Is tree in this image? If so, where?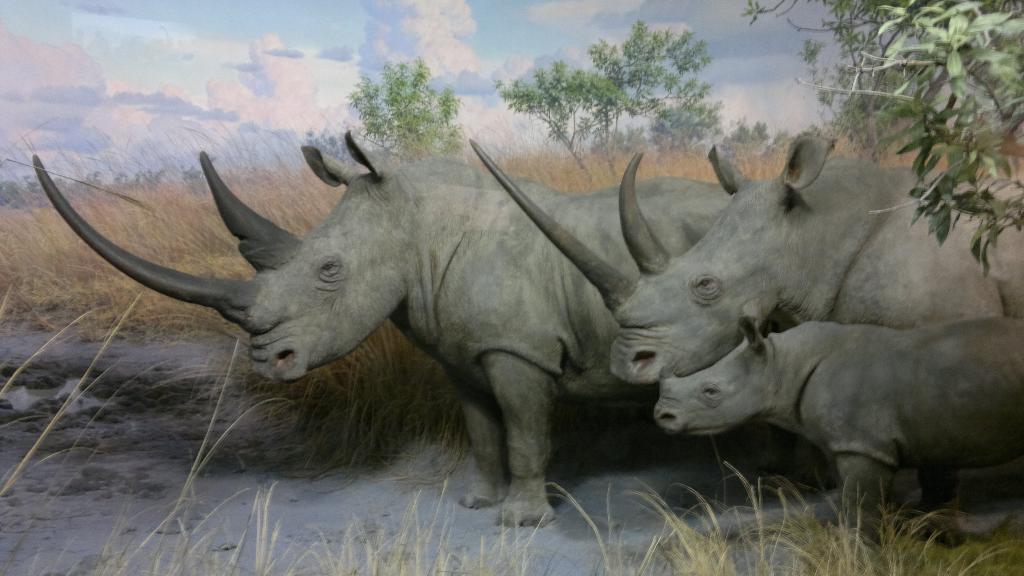
Yes, at Rect(742, 0, 1023, 280).
